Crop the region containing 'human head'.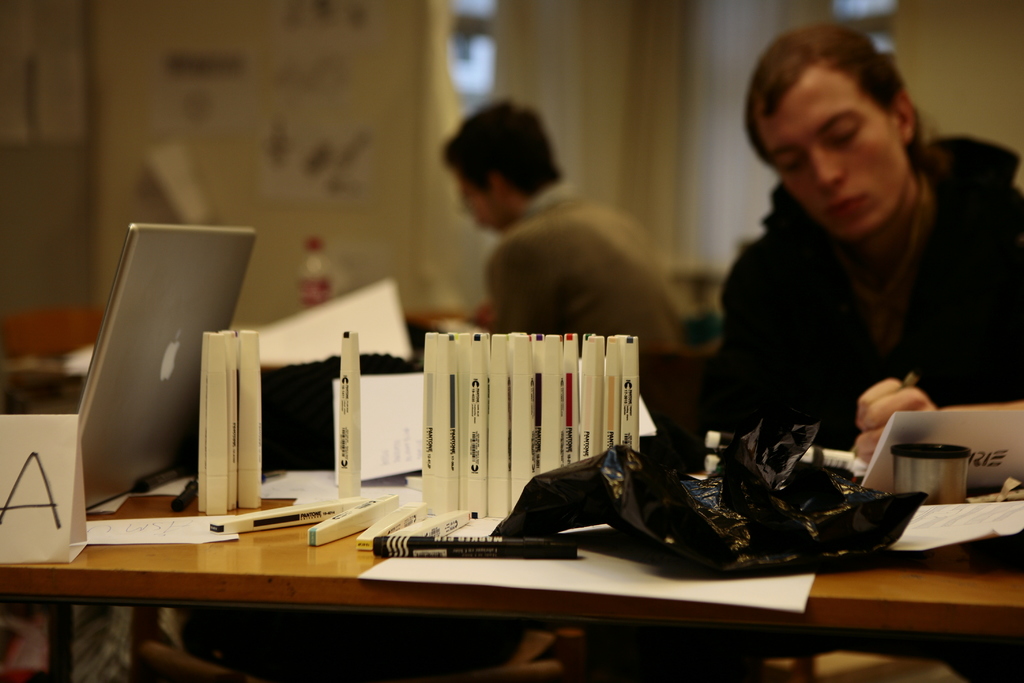
Crop region: (left=442, top=93, right=563, bottom=238).
